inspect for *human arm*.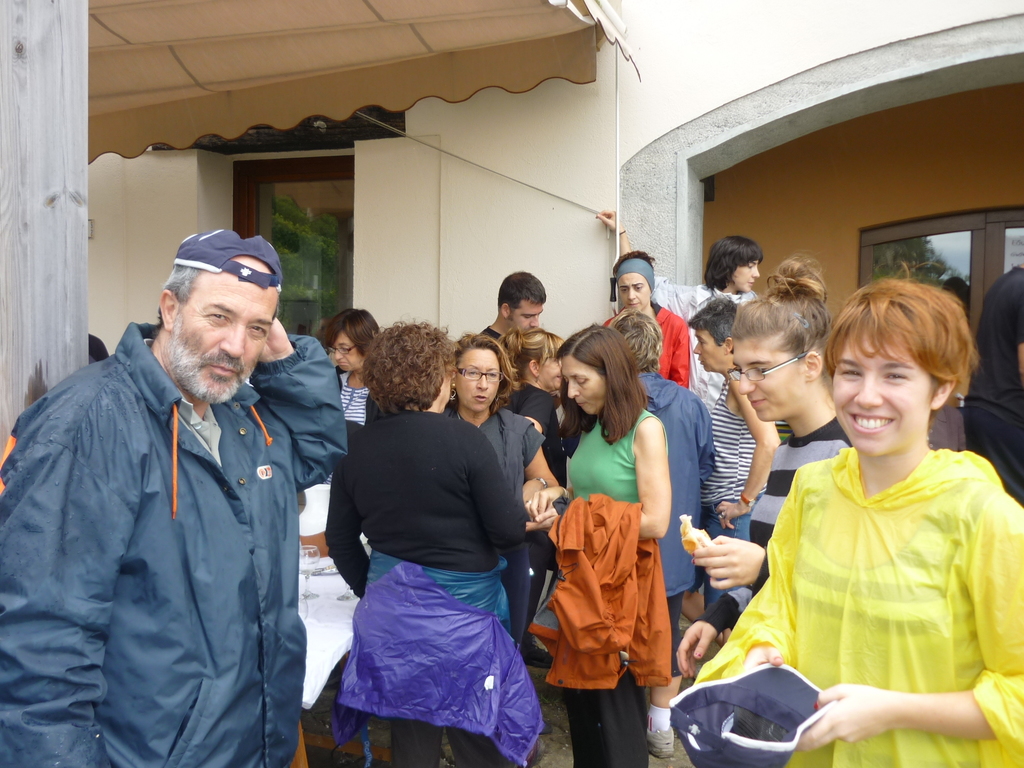
Inspection: BBox(525, 414, 674, 541).
